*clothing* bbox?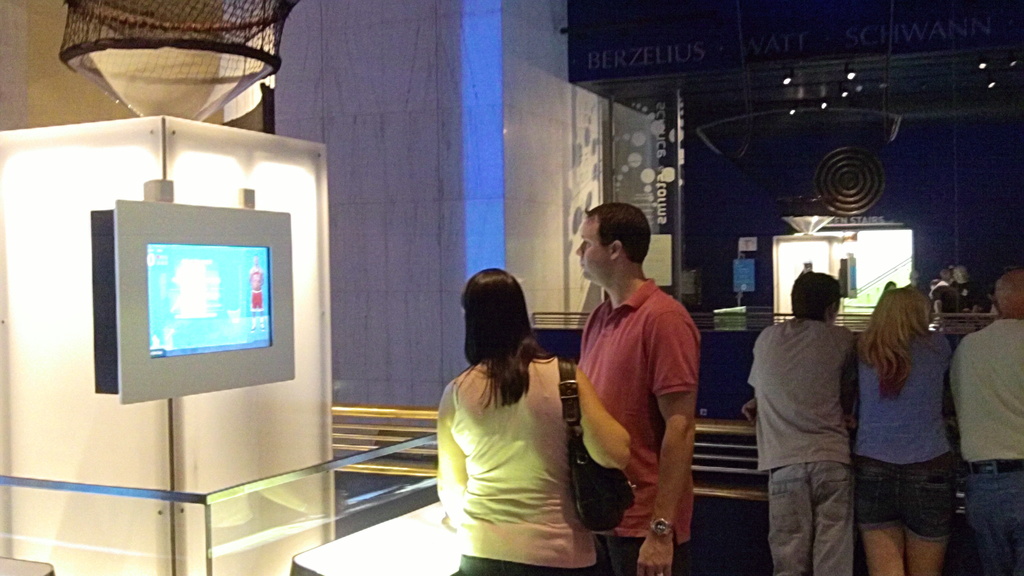
left=851, top=334, right=950, bottom=541
